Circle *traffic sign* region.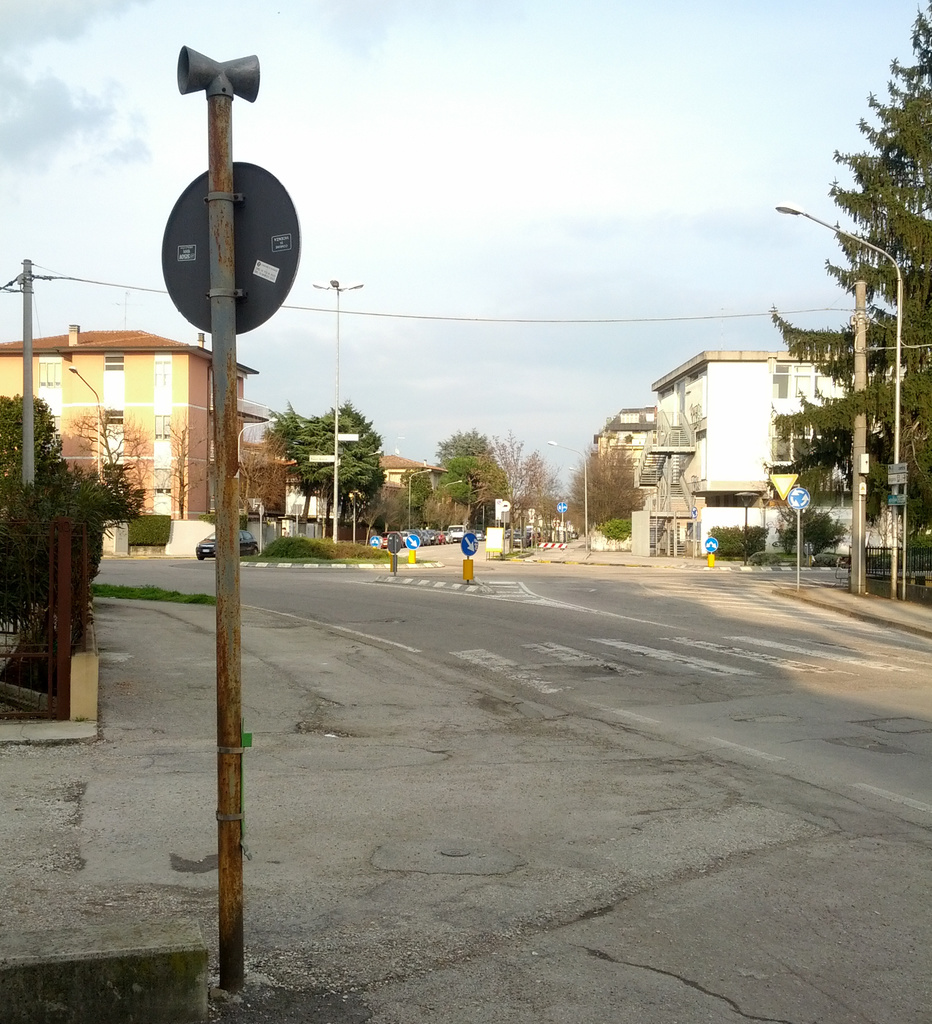
Region: [x1=789, y1=486, x2=808, y2=517].
